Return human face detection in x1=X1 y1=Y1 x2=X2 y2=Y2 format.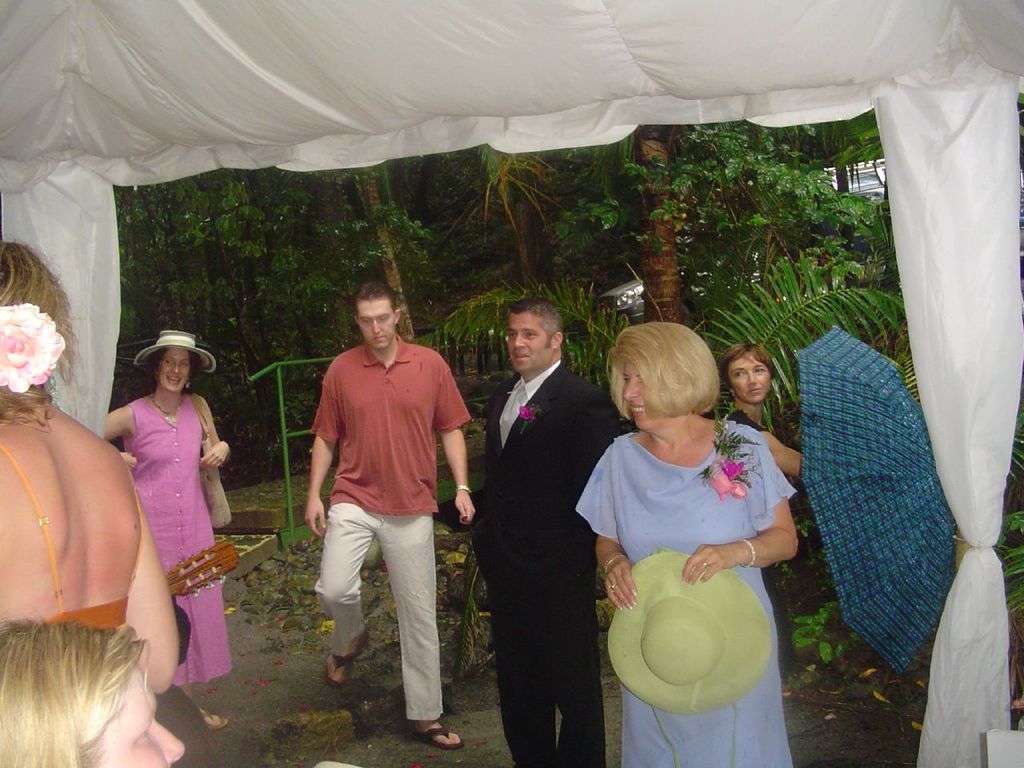
x1=79 y1=655 x2=185 y2=767.
